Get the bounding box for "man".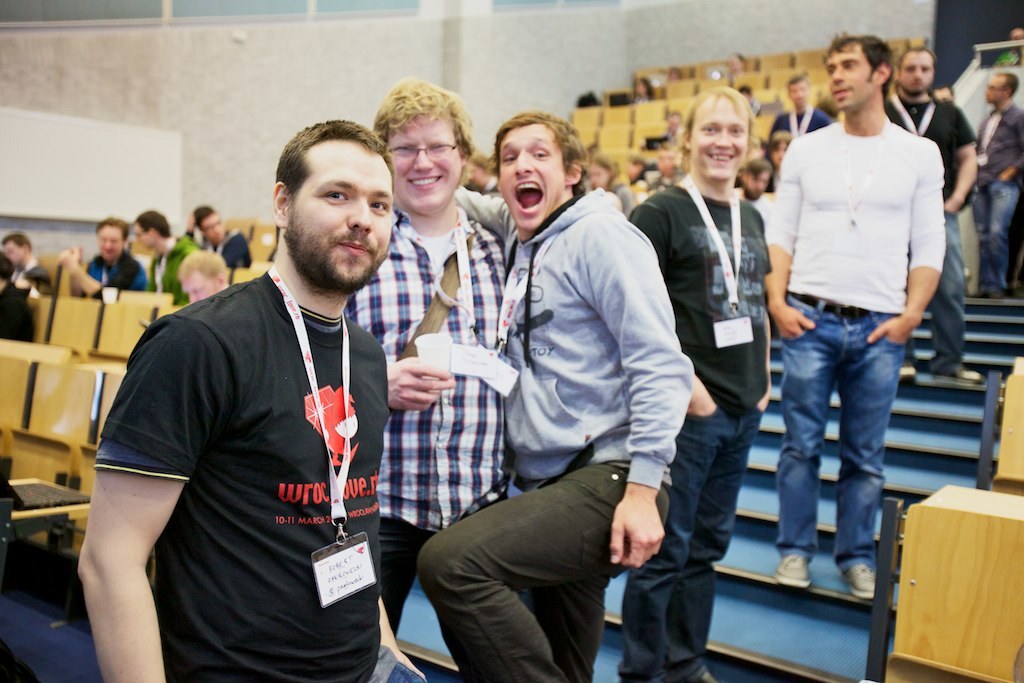
<box>887,49,984,384</box>.
